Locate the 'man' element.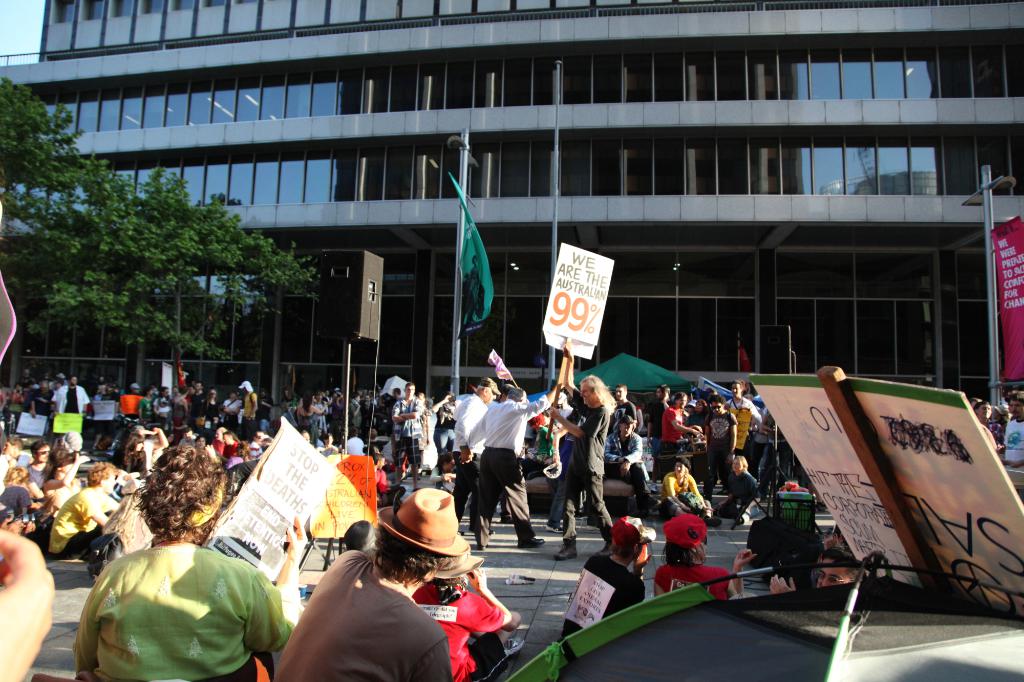
Element bbox: 723, 374, 771, 456.
